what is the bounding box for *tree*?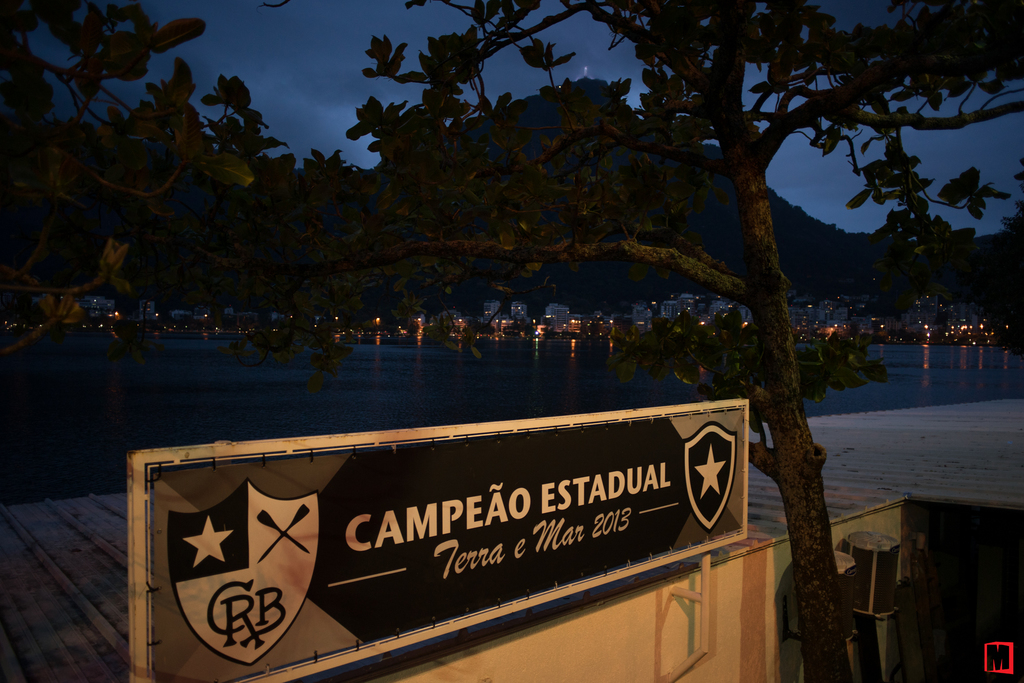
l=0, t=0, r=1023, b=679.
